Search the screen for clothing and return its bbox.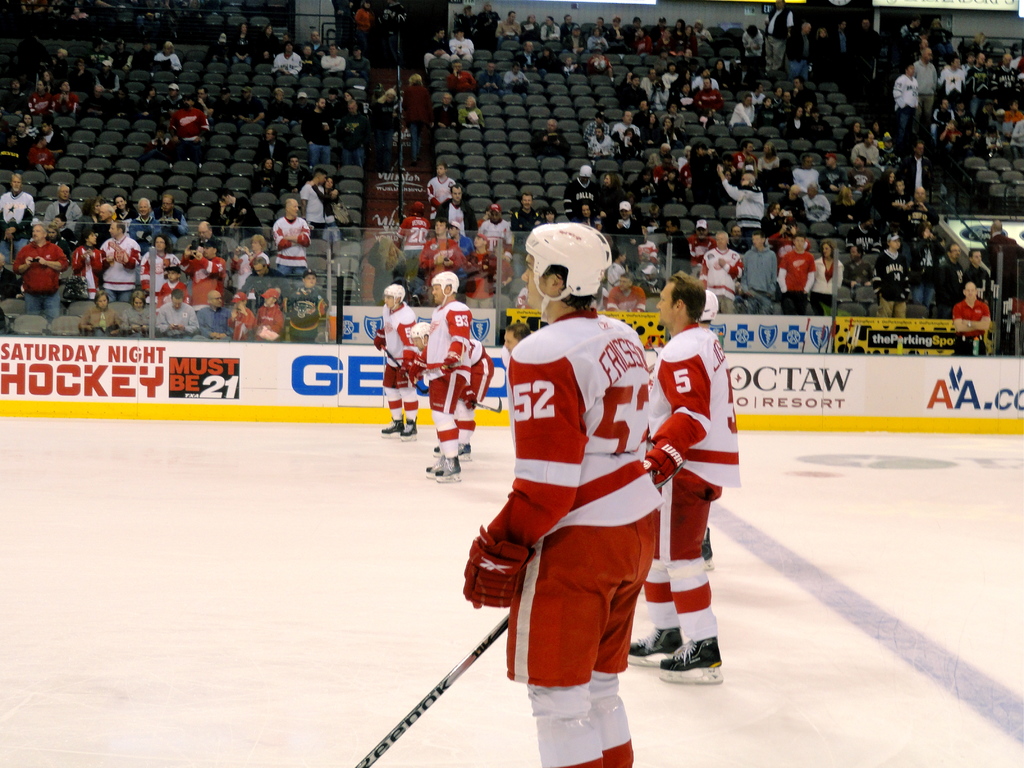
Found: BBox(696, 249, 749, 311).
